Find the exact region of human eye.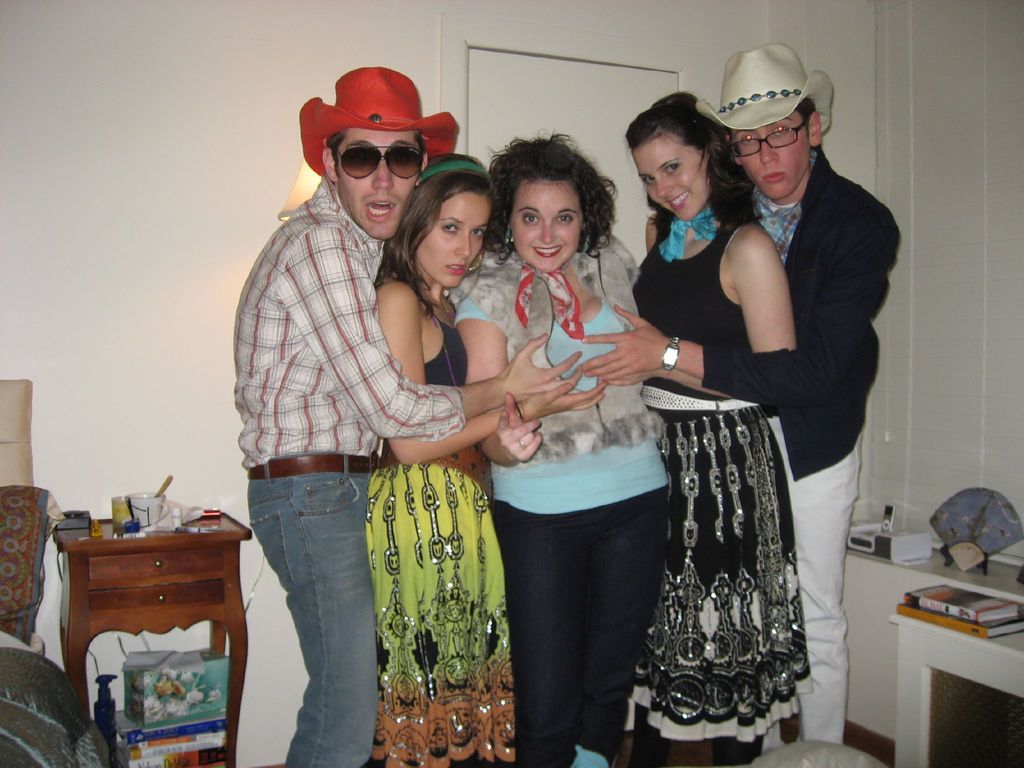
Exact region: 664 162 680 176.
